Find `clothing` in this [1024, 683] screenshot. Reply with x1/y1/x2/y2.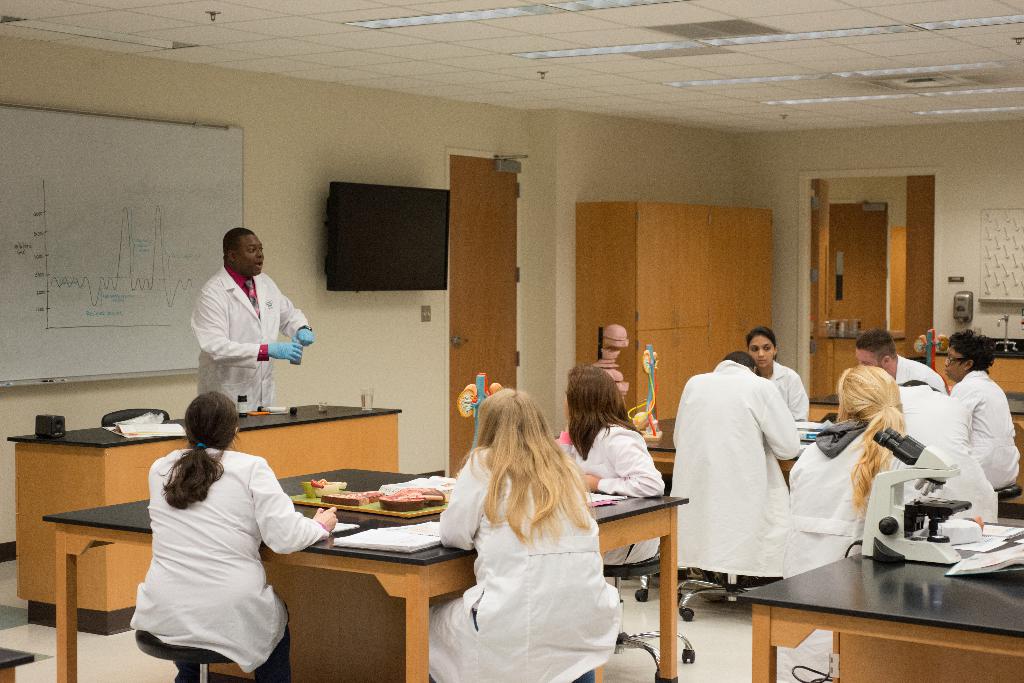
791/421/902/563.
